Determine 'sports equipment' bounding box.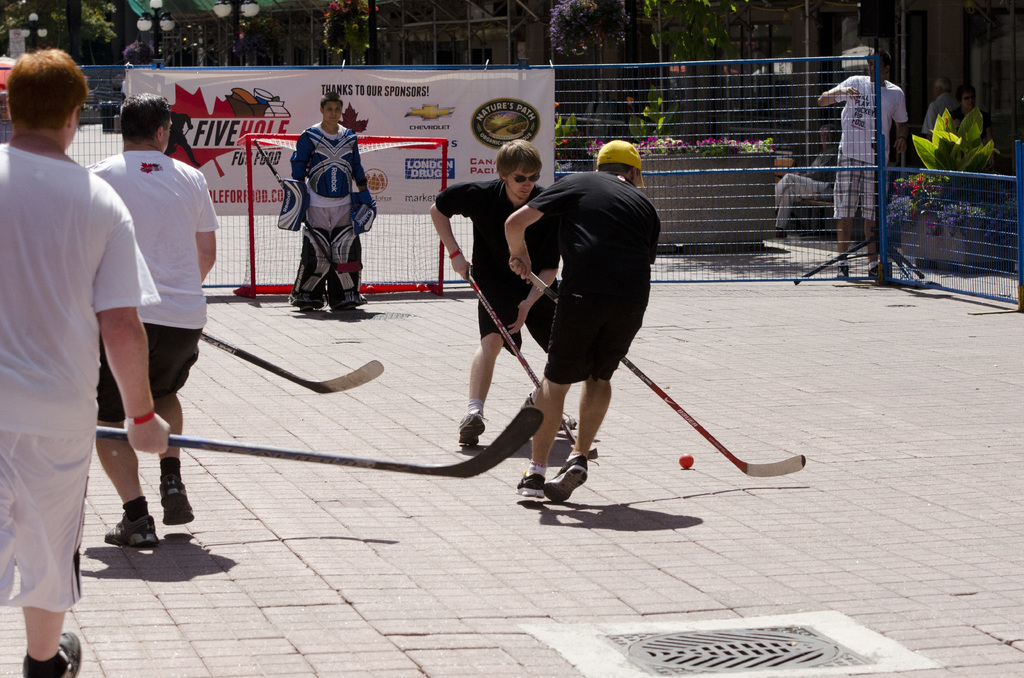
Determined: bbox=[677, 452, 693, 470].
